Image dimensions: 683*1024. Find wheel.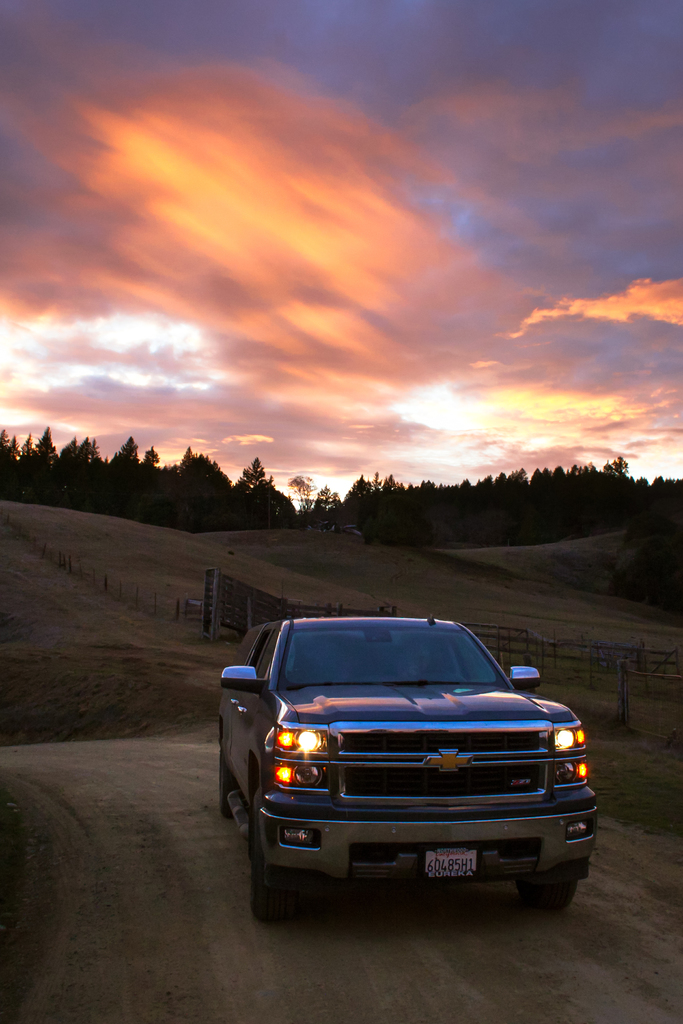
[249, 796, 300, 927].
